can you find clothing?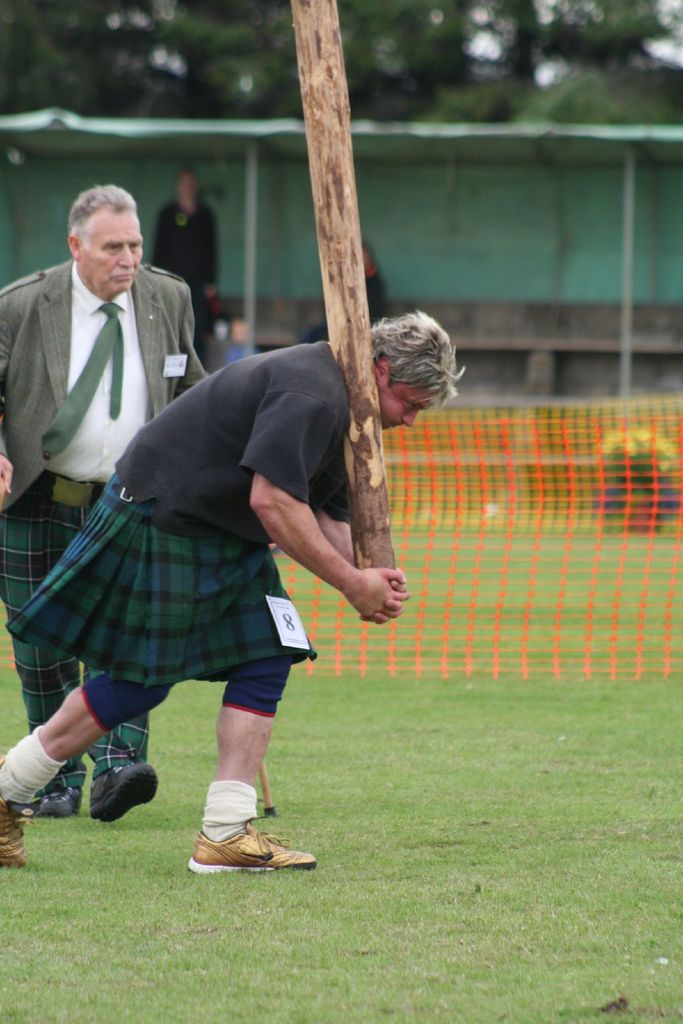
Yes, bounding box: bbox(4, 337, 355, 732).
